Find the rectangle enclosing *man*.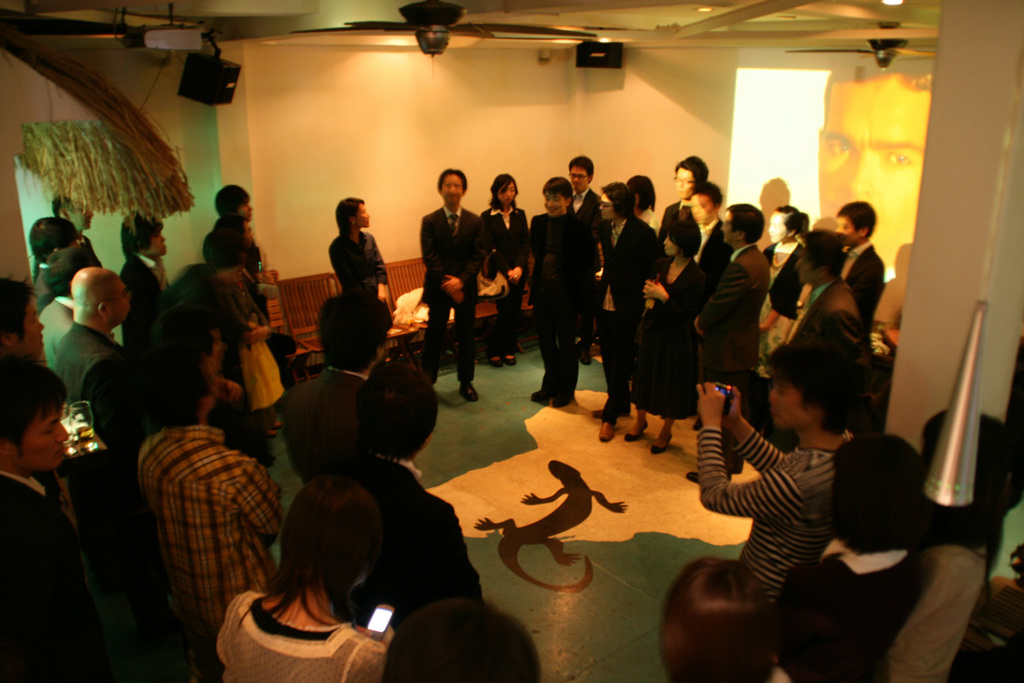
828/198/892/342.
